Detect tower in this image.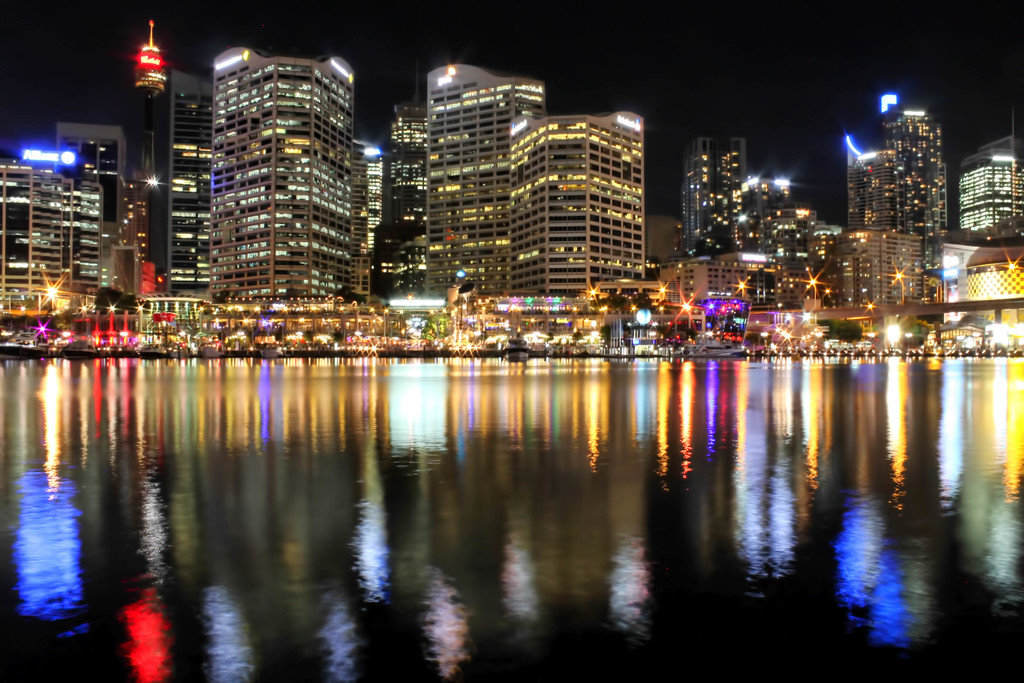
Detection: (849, 86, 969, 241).
